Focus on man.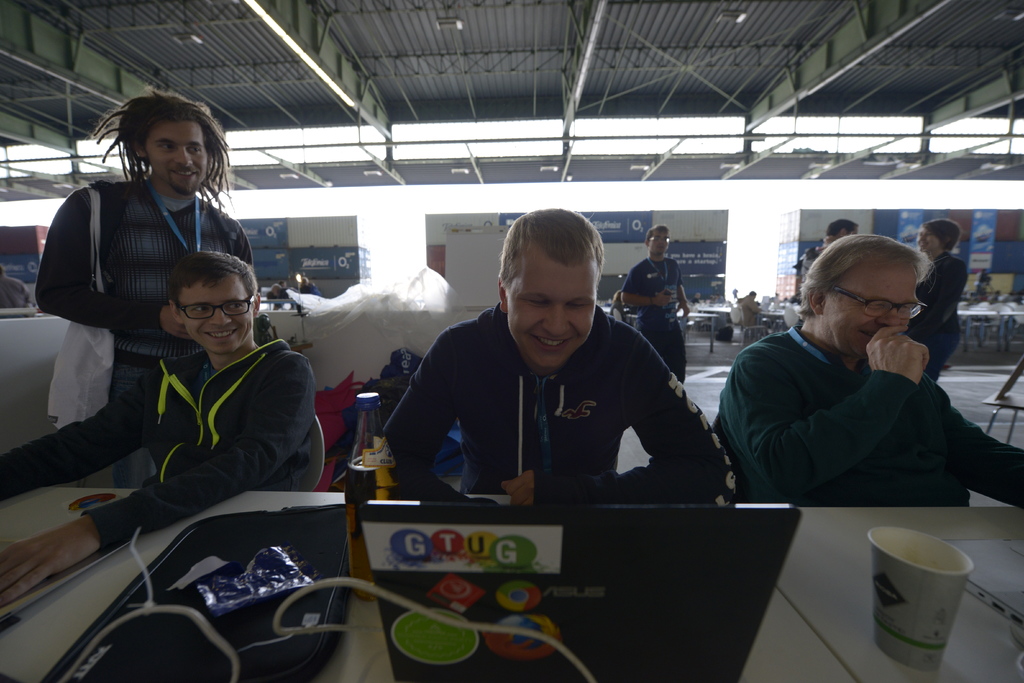
Focused at rect(620, 223, 690, 383).
